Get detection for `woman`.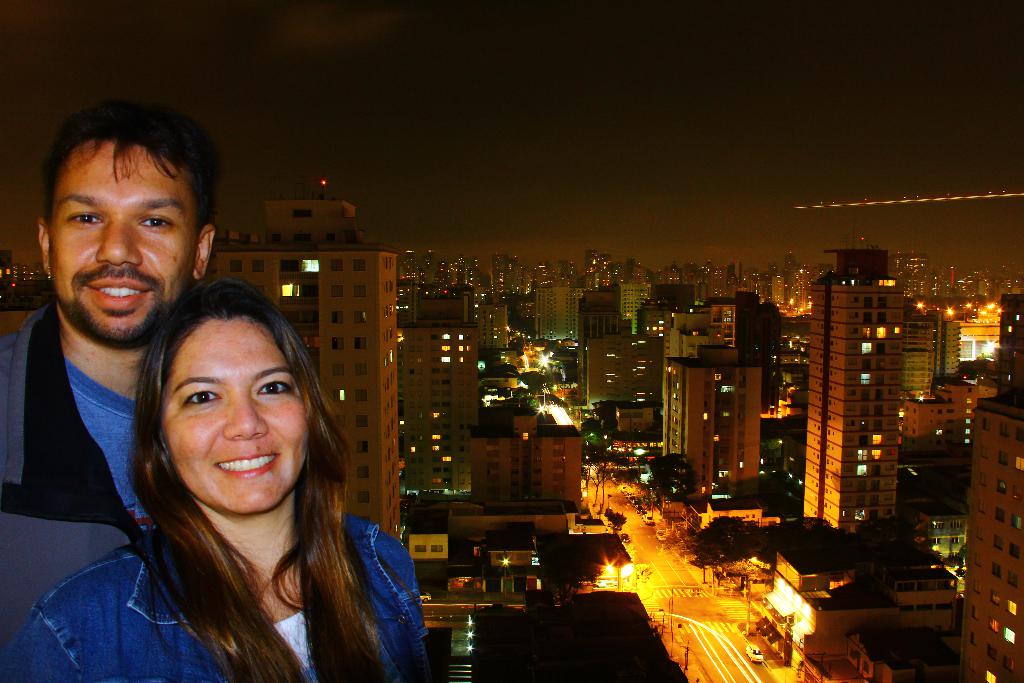
Detection: [x1=63, y1=263, x2=401, y2=682].
